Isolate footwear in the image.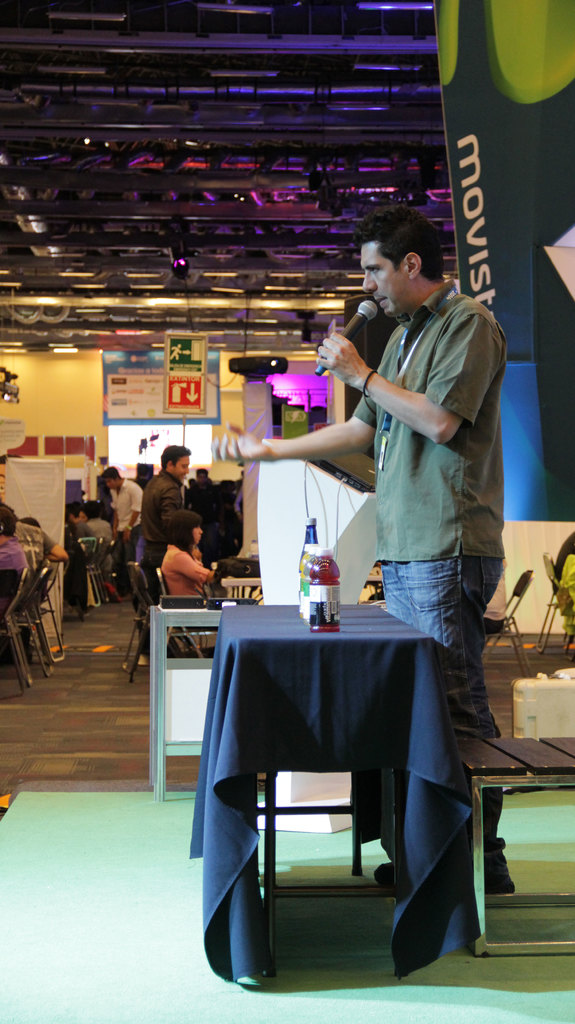
Isolated region: Rect(121, 597, 131, 598).
